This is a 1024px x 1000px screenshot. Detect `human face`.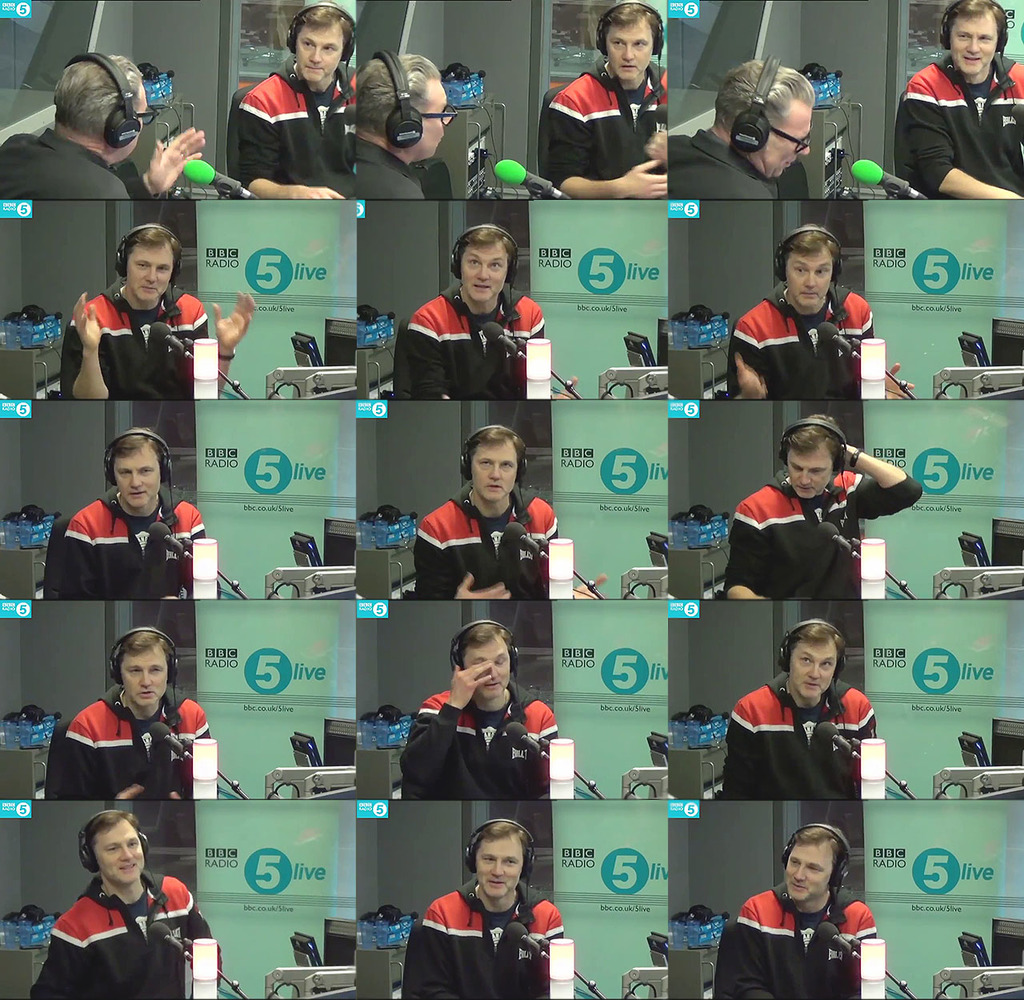
<box>294,20,344,83</box>.
